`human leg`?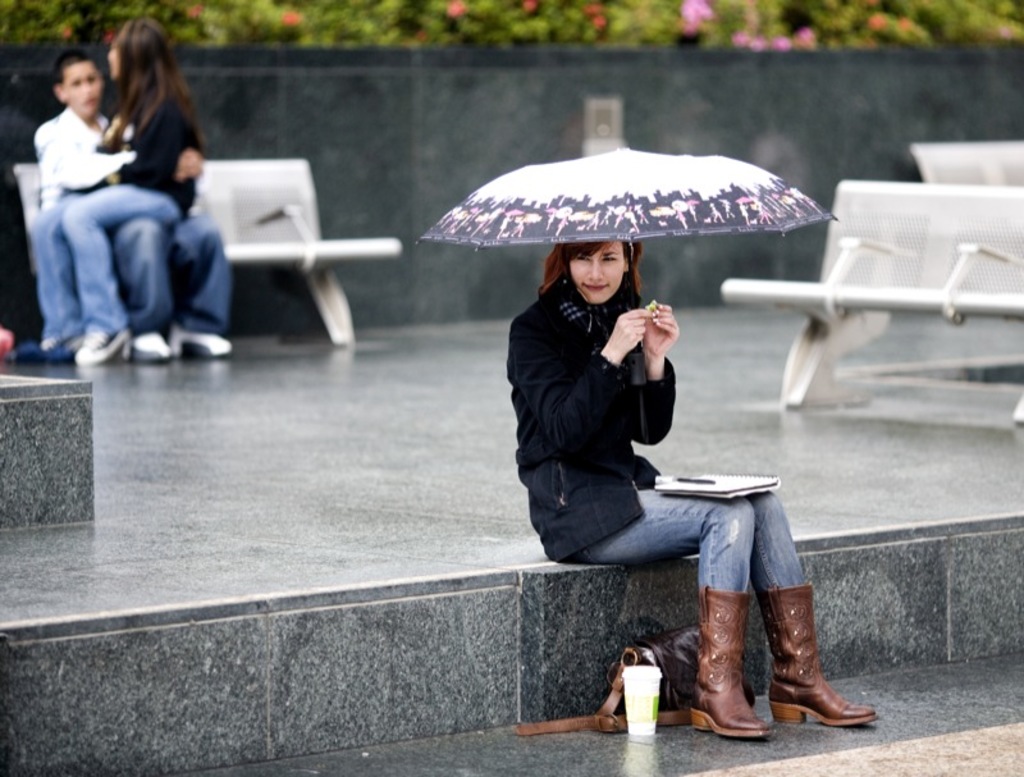
select_region(580, 488, 760, 741)
